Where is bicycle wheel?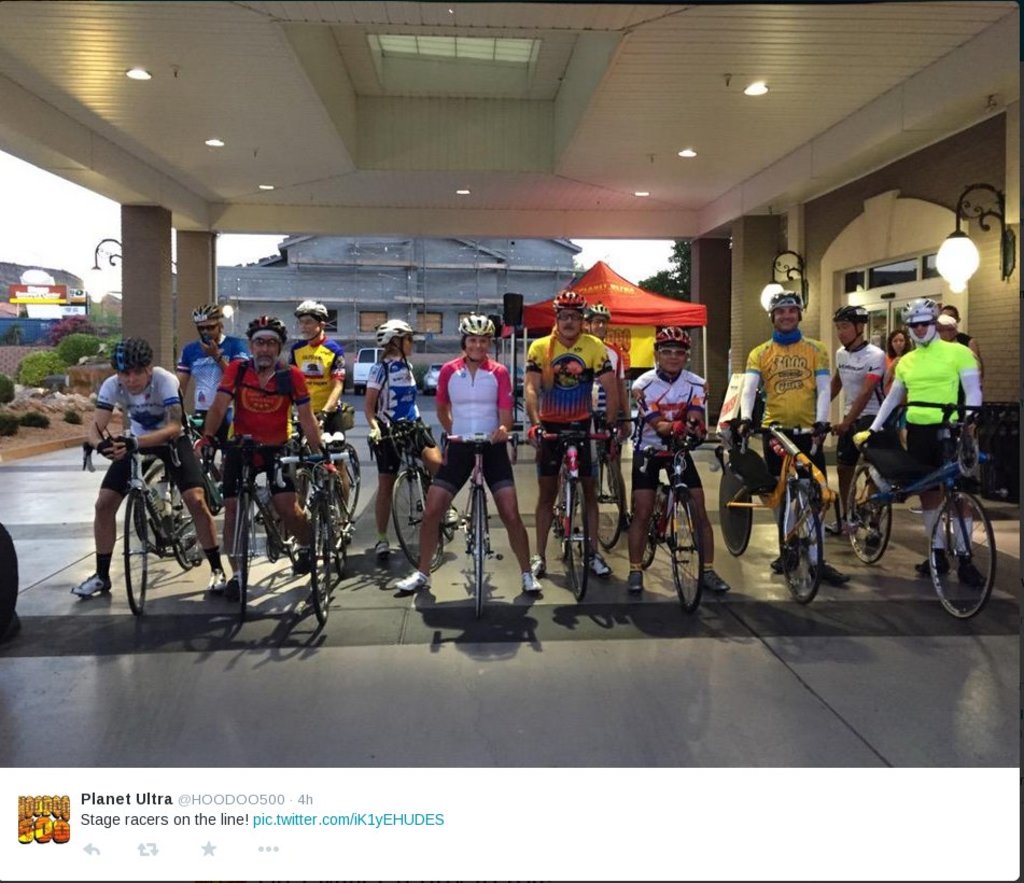
bbox(466, 481, 483, 614).
